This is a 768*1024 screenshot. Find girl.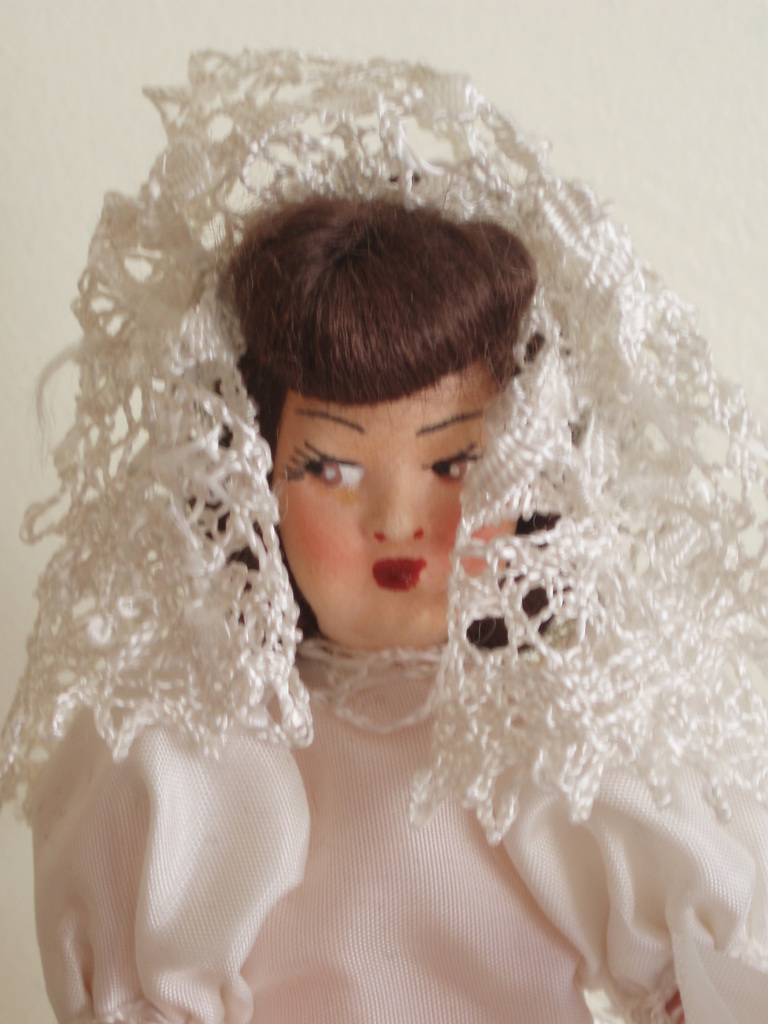
Bounding box: detection(15, 49, 740, 1012).
